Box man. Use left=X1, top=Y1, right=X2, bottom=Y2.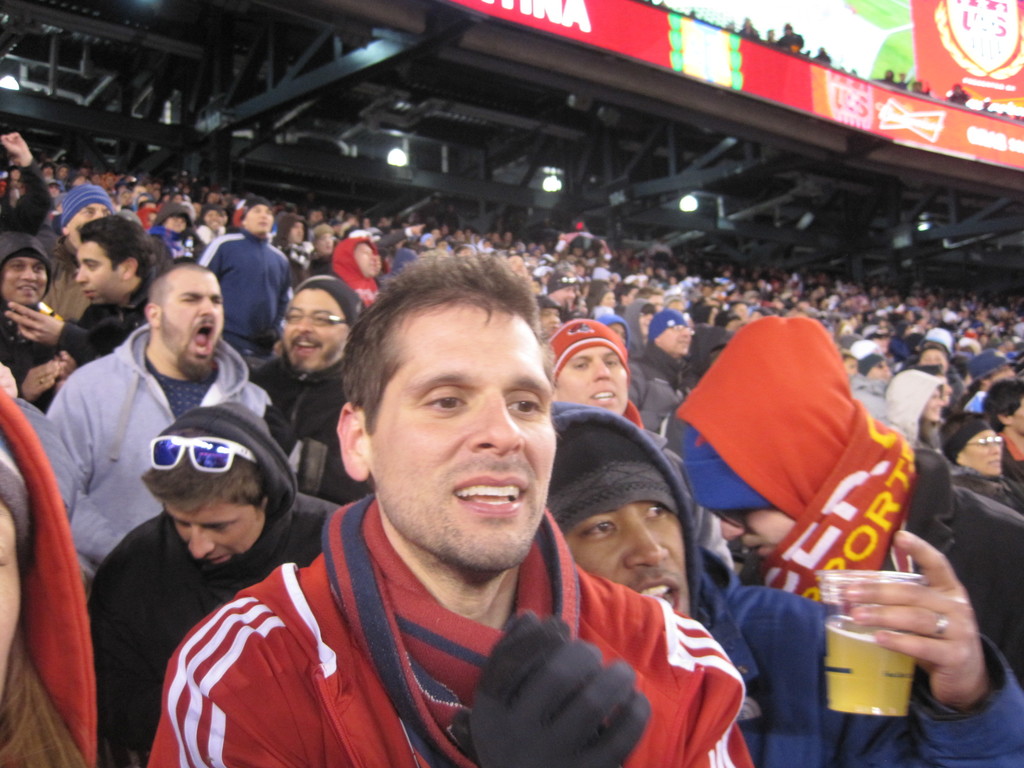
left=677, top=307, right=1020, bottom=682.
